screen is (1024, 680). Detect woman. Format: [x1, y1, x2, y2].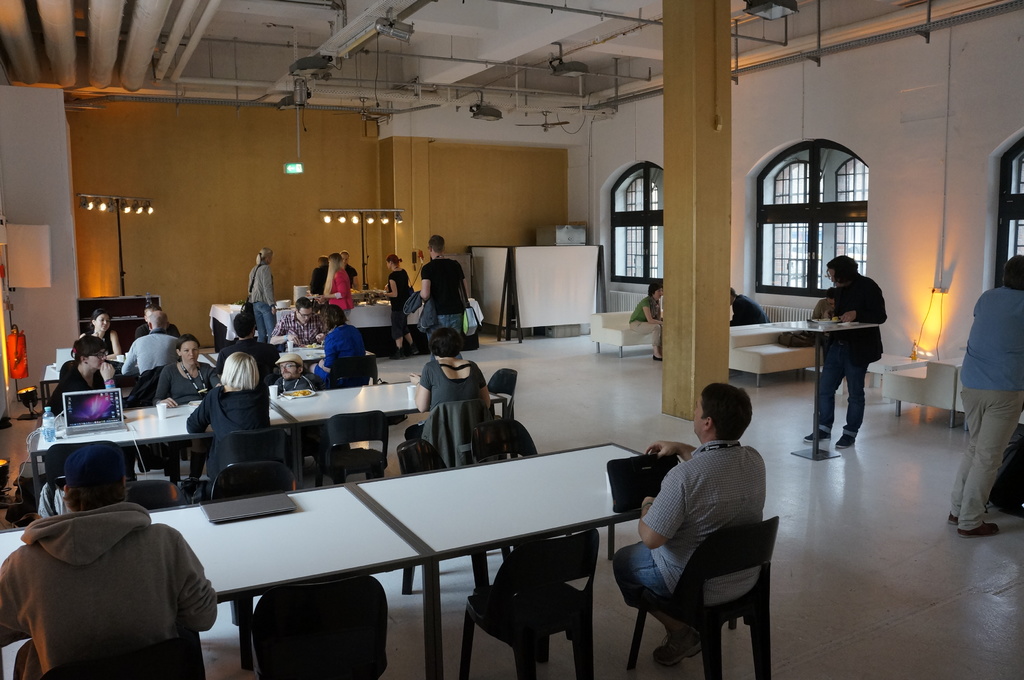
[624, 278, 673, 359].
